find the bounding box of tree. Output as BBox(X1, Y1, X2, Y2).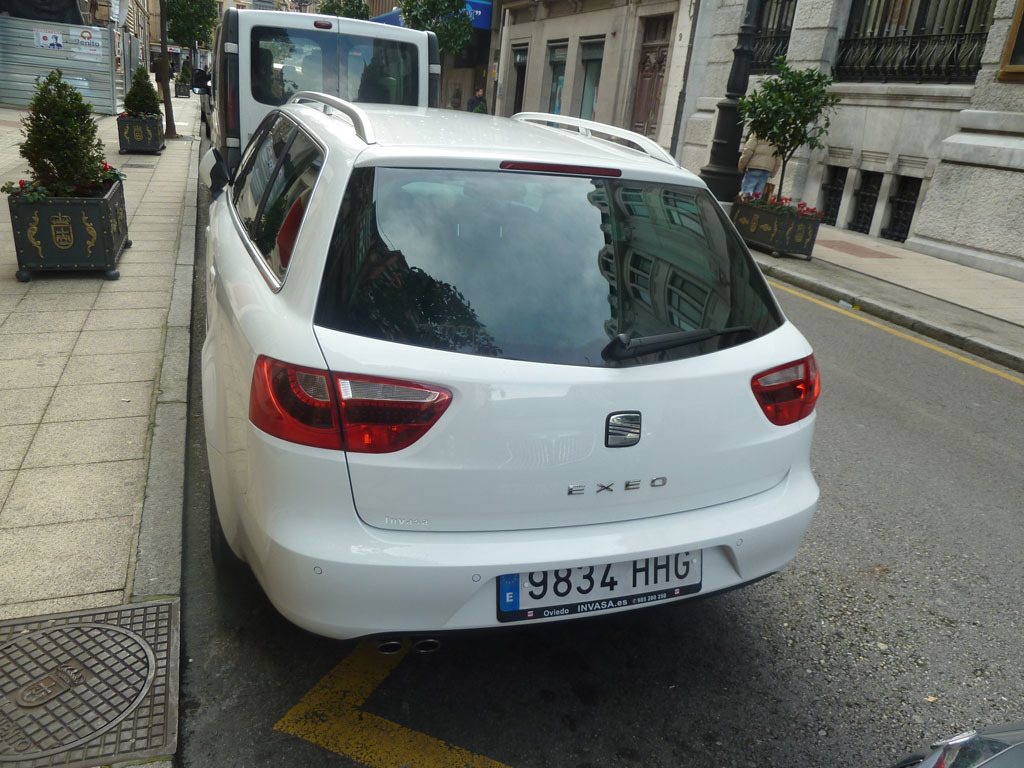
BBox(13, 72, 112, 192).
